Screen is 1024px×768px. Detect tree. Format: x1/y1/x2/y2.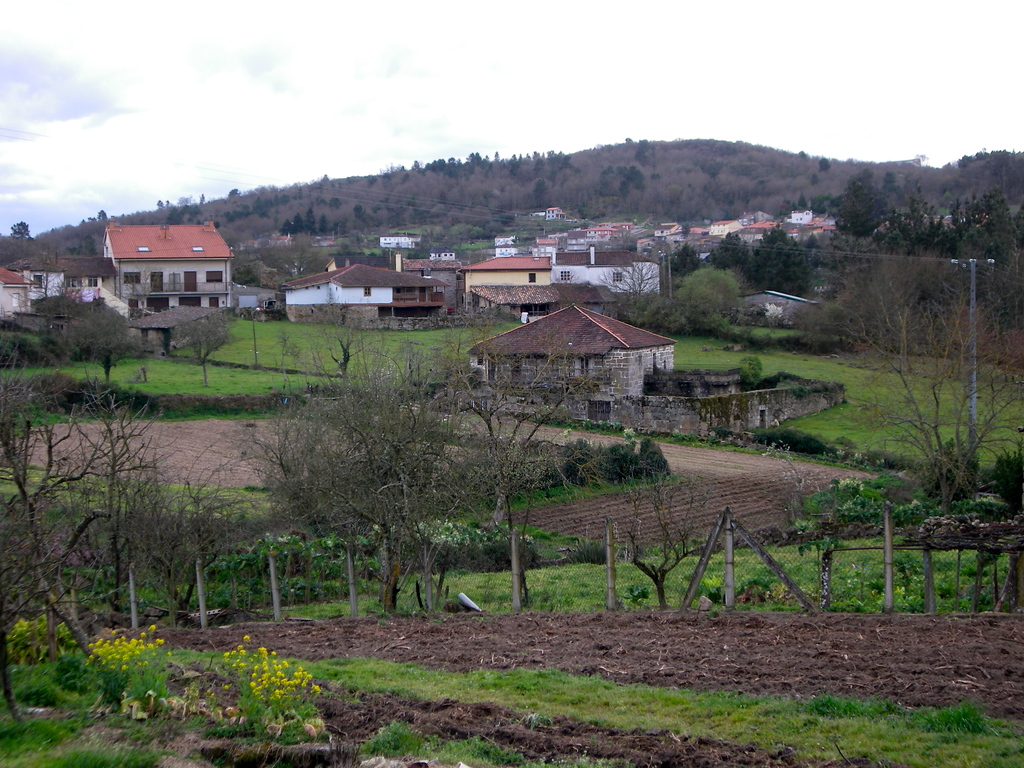
666/242/692/269.
